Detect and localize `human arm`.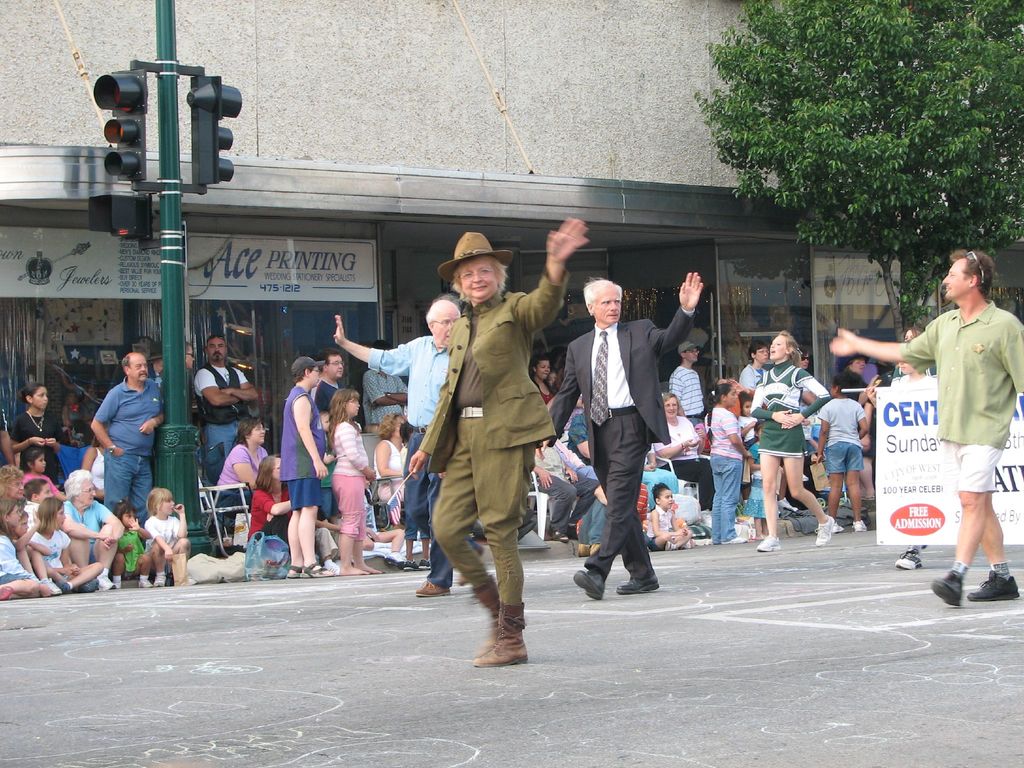
Localized at region(28, 532, 51, 559).
